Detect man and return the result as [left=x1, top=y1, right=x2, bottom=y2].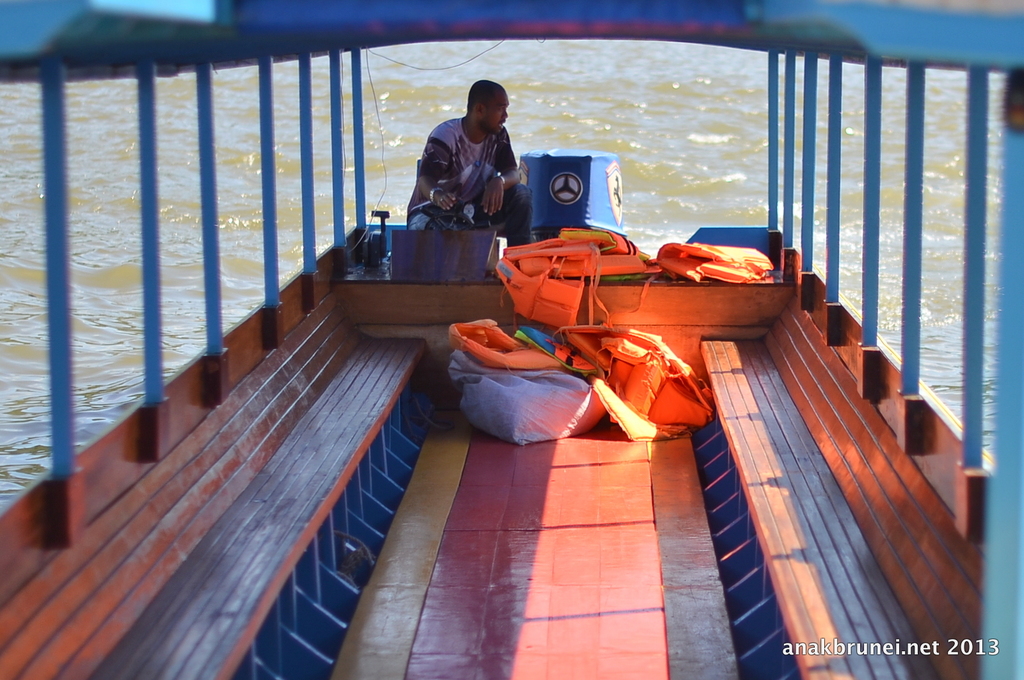
[left=403, top=79, right=545, bottom=234].
